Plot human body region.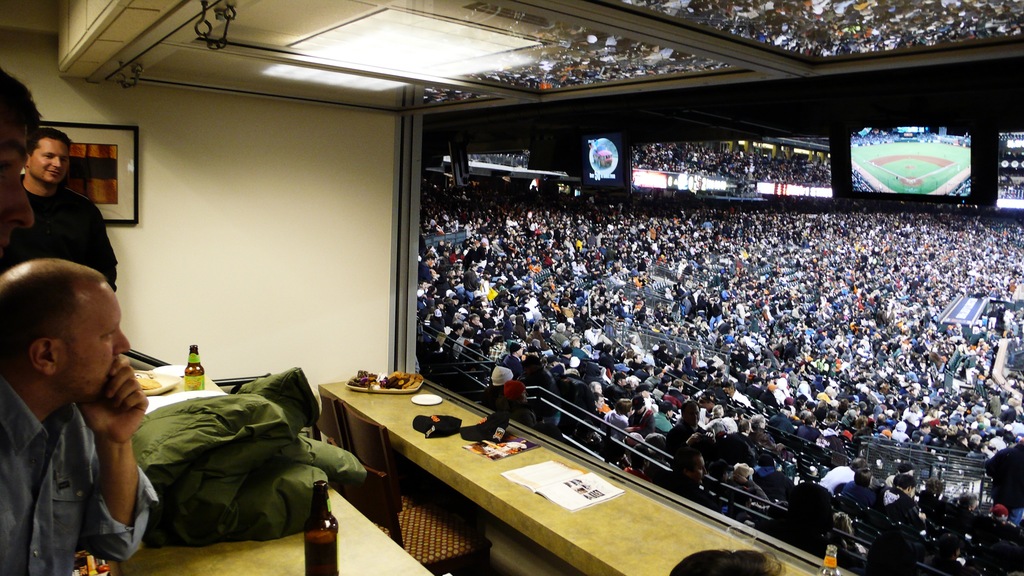
Plotted at region(731, 293, 751, 306).
